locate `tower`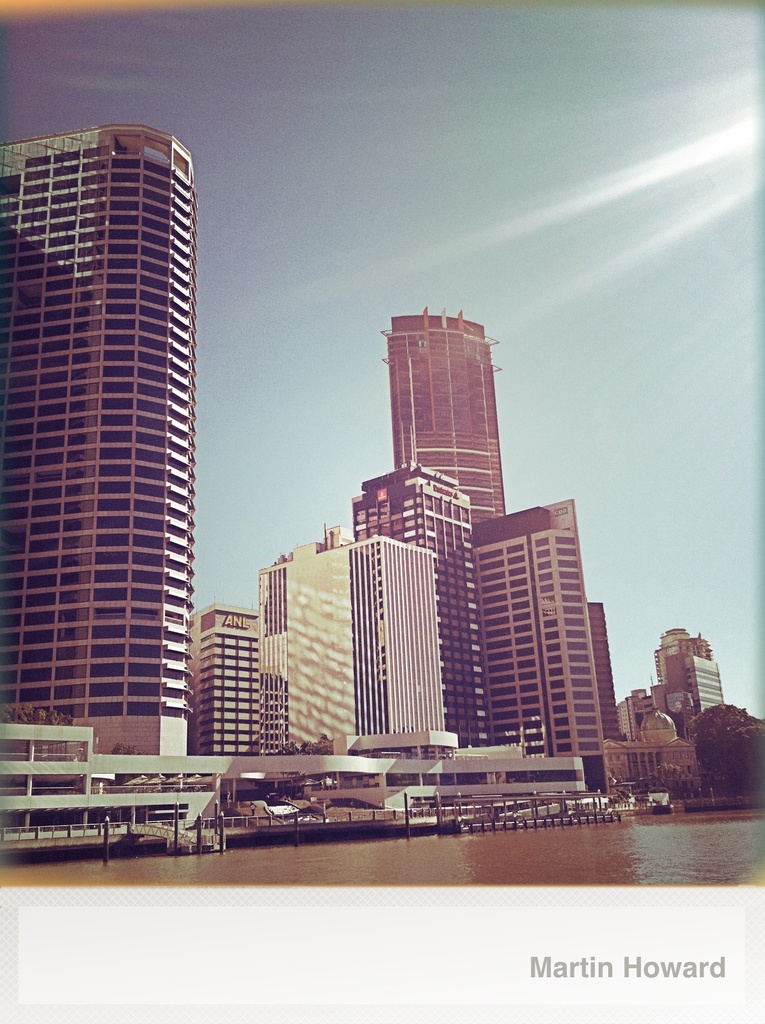
{"x1": 658, "y1": 629, "x2": 730, "y2": 736}
